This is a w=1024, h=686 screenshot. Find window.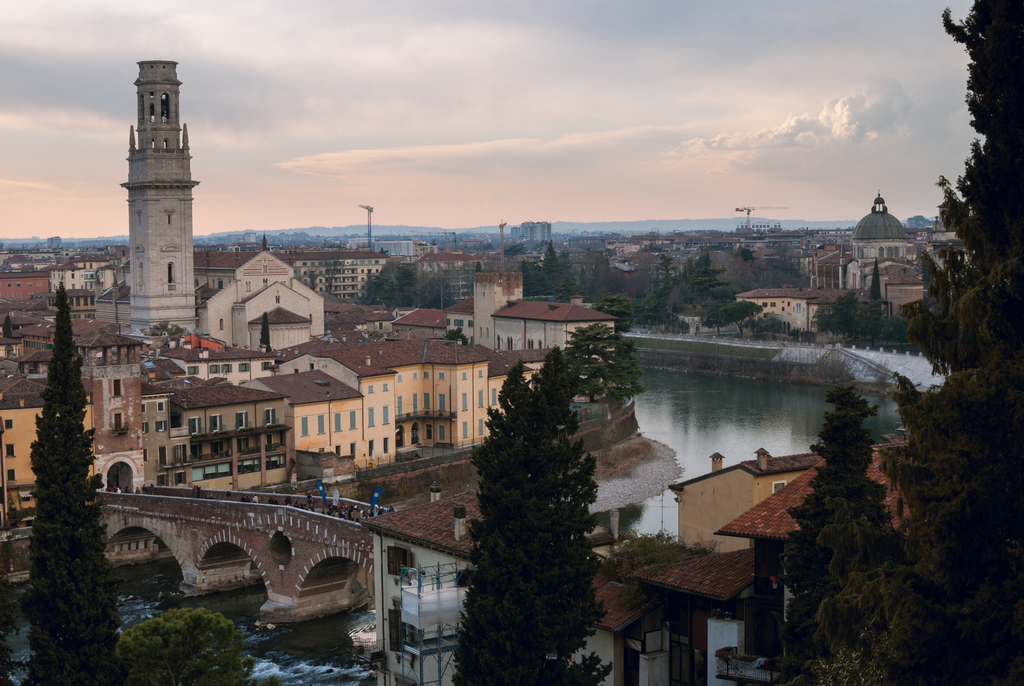
Bounding box: {"left": 478, "top": 411, "right": 486, "bottom": 437}.
